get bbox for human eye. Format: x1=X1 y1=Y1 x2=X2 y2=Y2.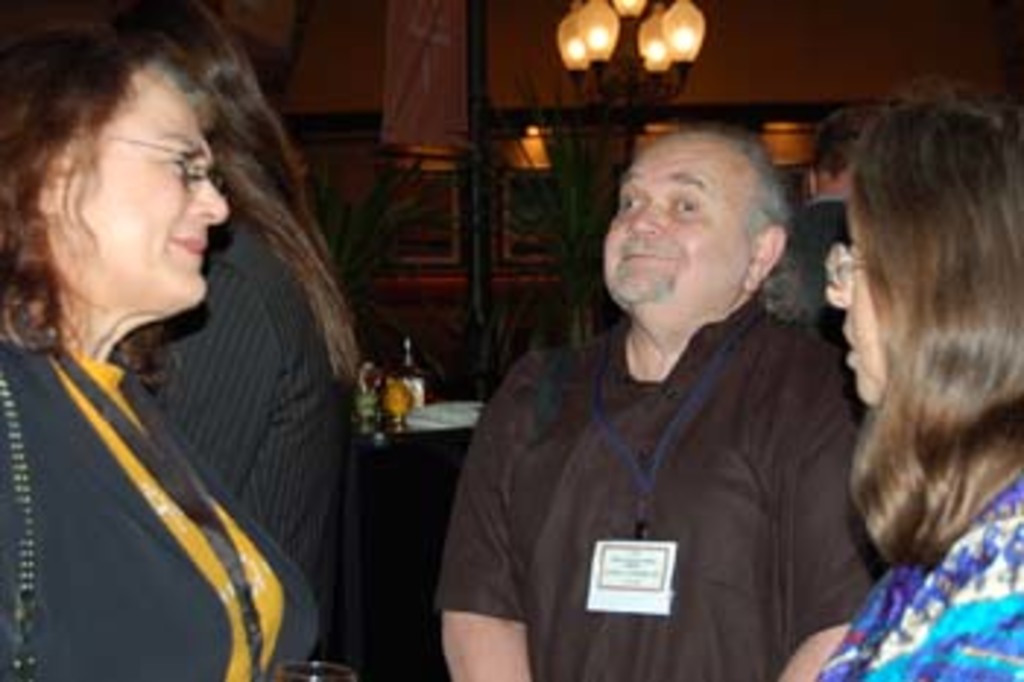
x1=670 y1=196 x2=702 y2=214.
